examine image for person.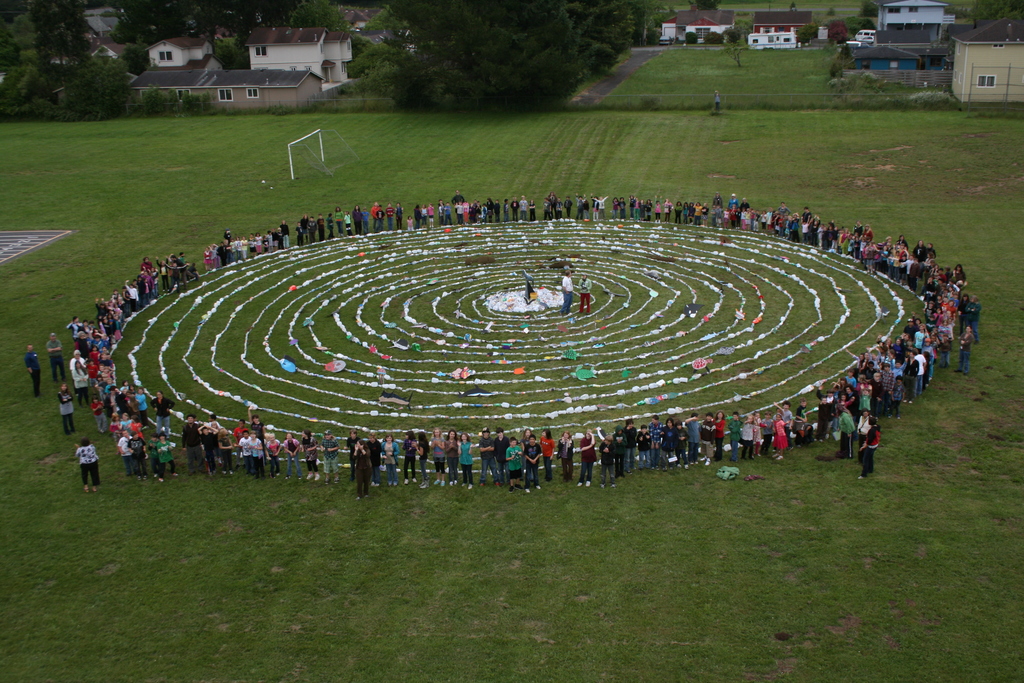
Examination result: Rect(26, 345, 42, 398).
